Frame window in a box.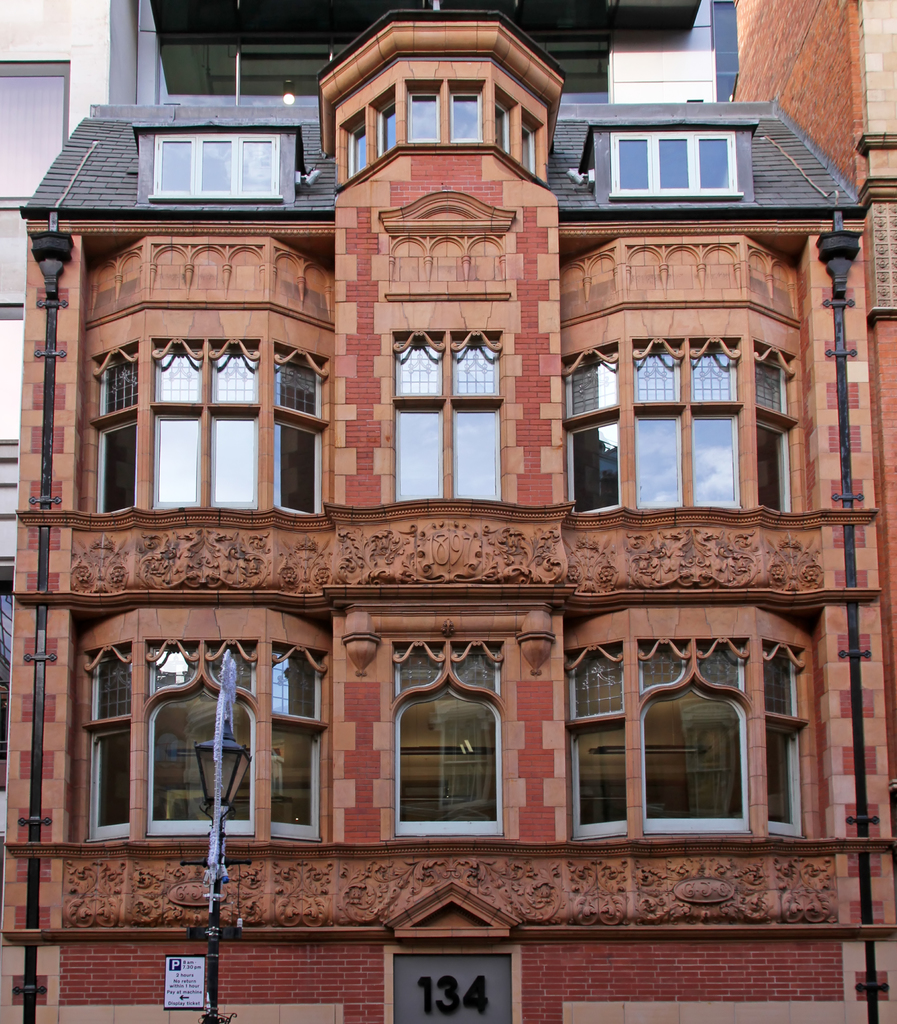
rect(273, 419, 319, 508).
